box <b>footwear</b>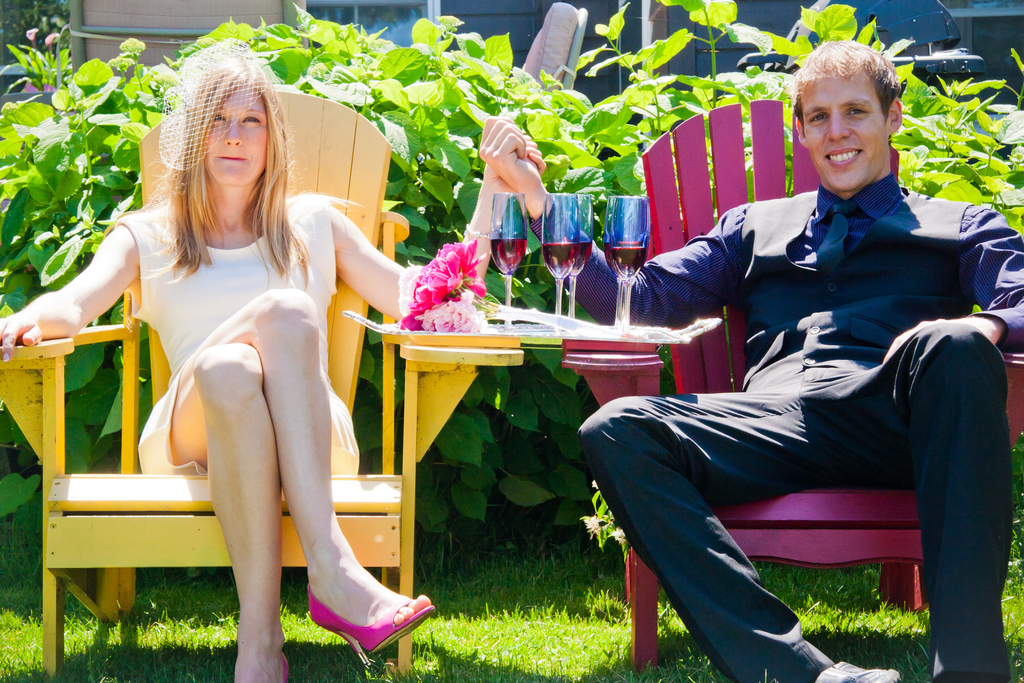
<region>809, 659, 899, 682</region>
